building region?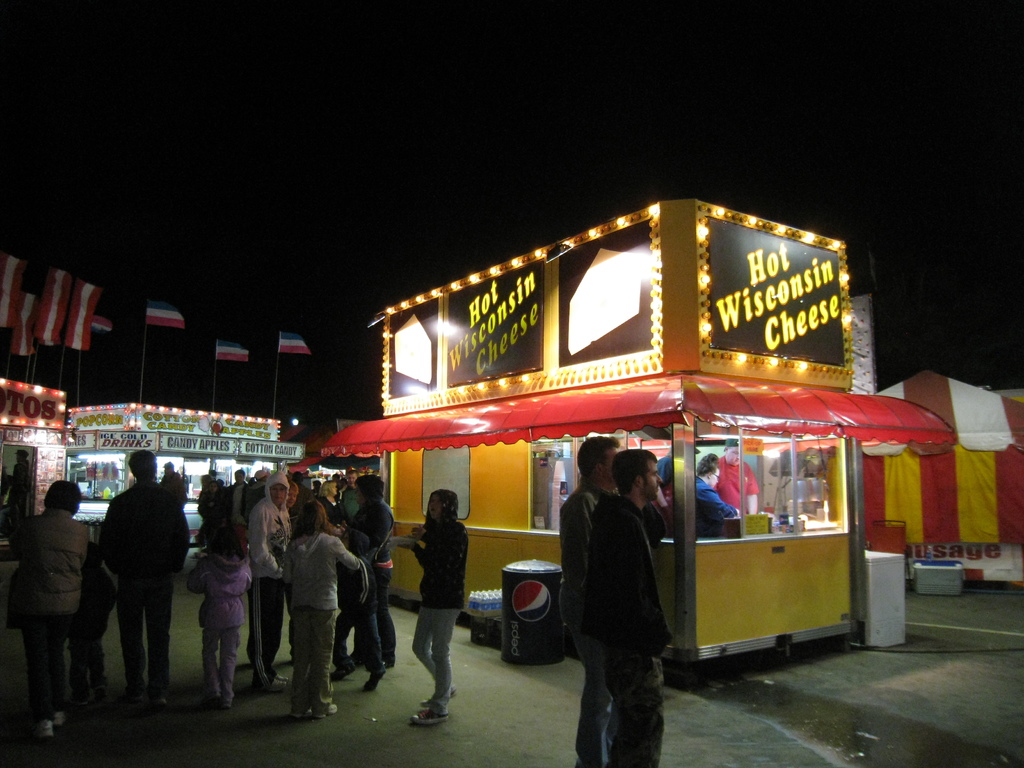
71 406 307 523
